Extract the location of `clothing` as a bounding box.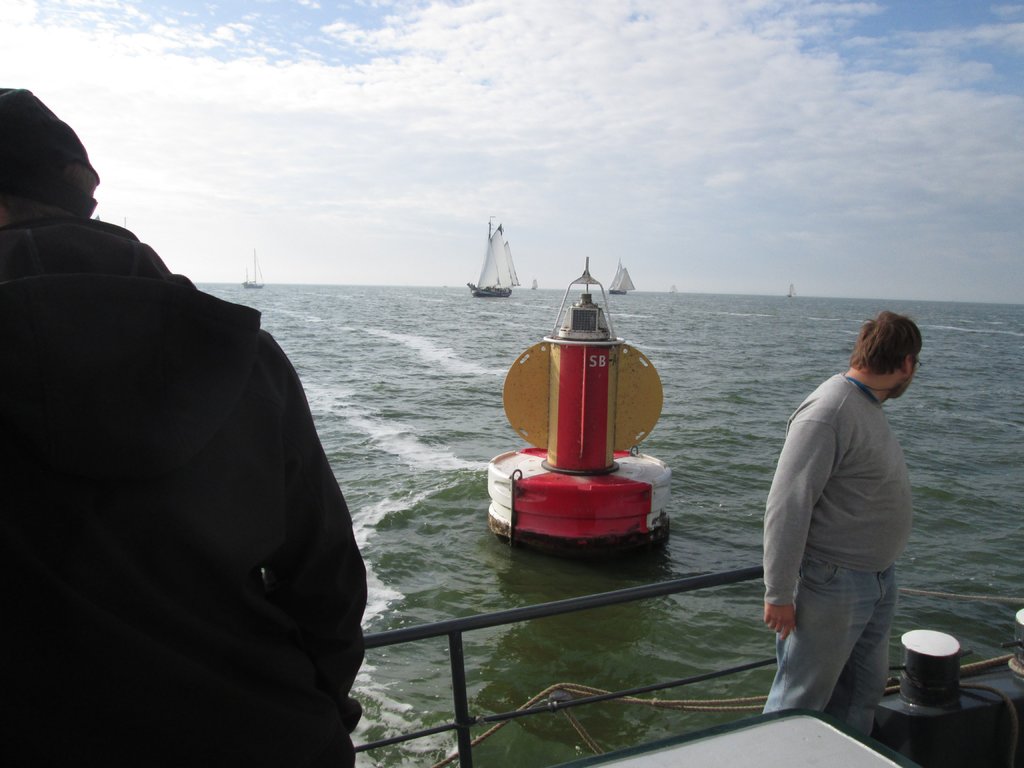
locate(758, 372, 913, 740).
